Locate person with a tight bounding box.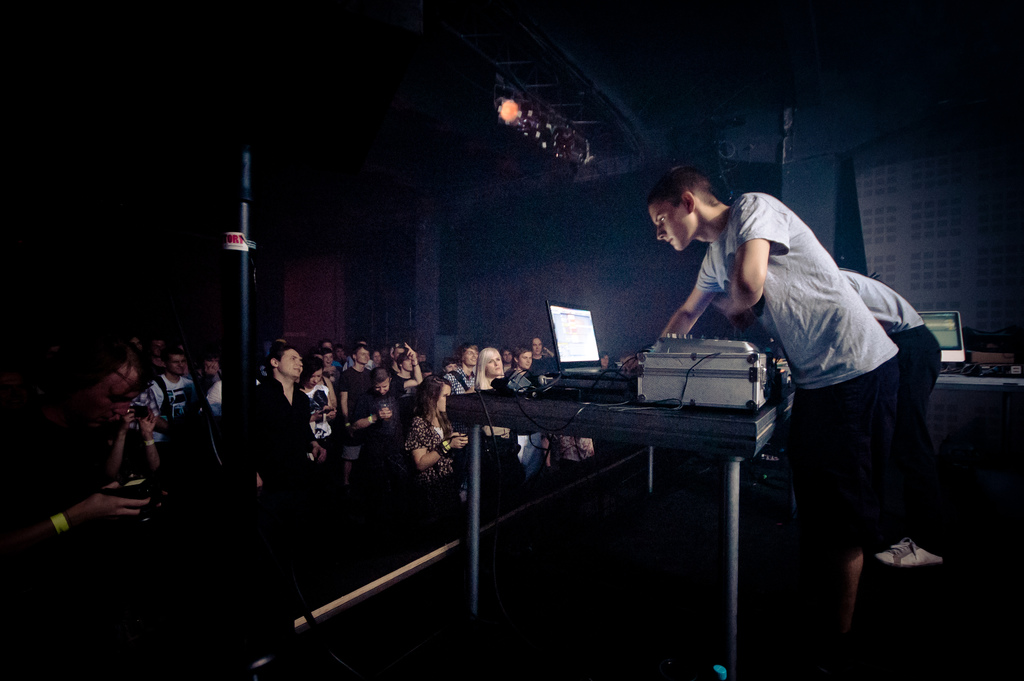
box(605, 164, 904, 664).
